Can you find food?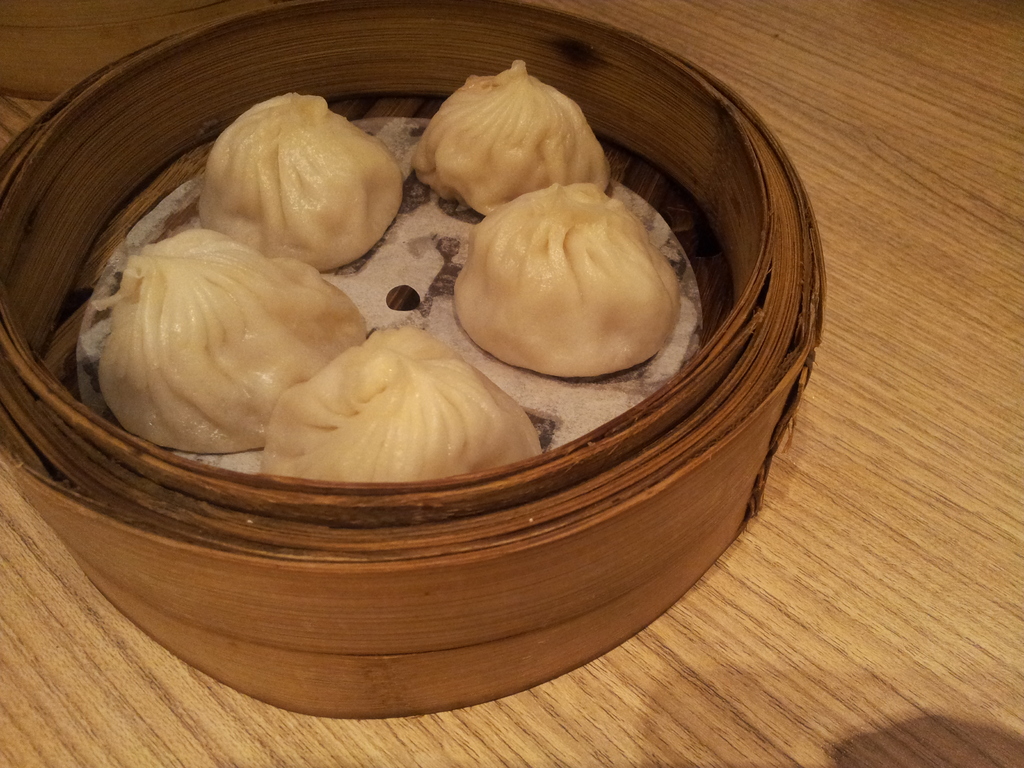
Yes, bounding box: region(195, 89, 406, 273).
